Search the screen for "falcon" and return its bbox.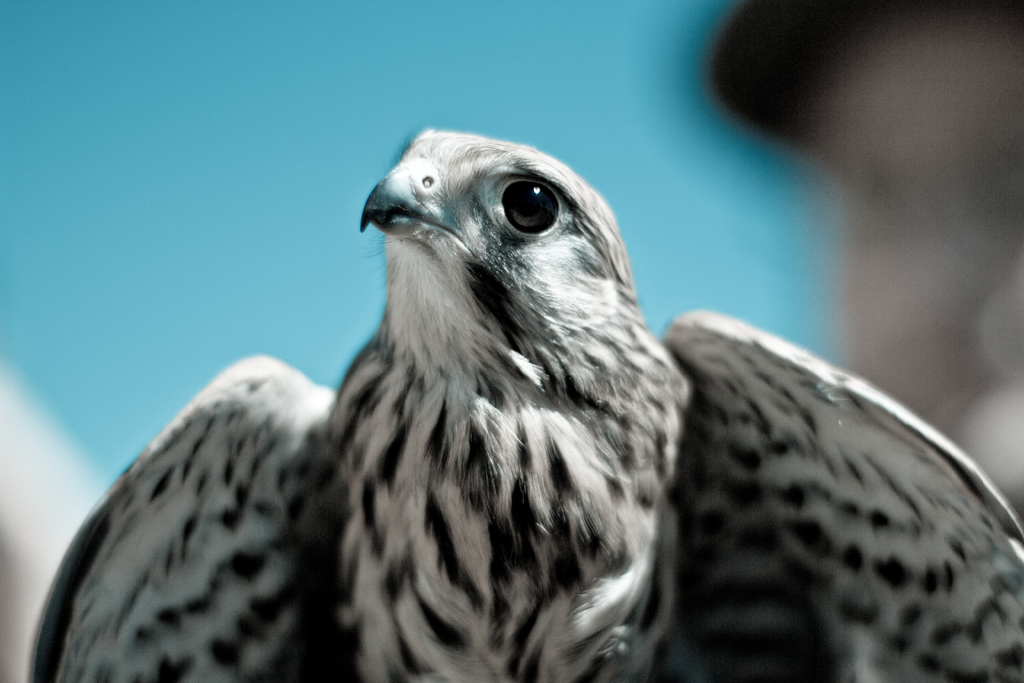
Found: rect(27, 123, 1023, 682).
